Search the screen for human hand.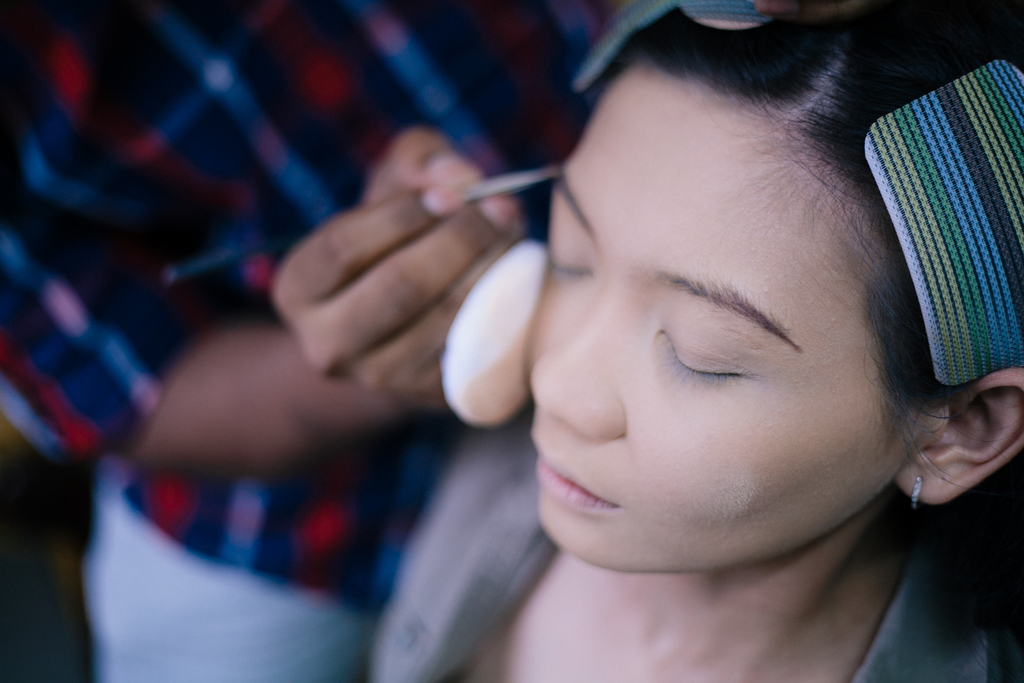
Found at [176,148,559,513].
